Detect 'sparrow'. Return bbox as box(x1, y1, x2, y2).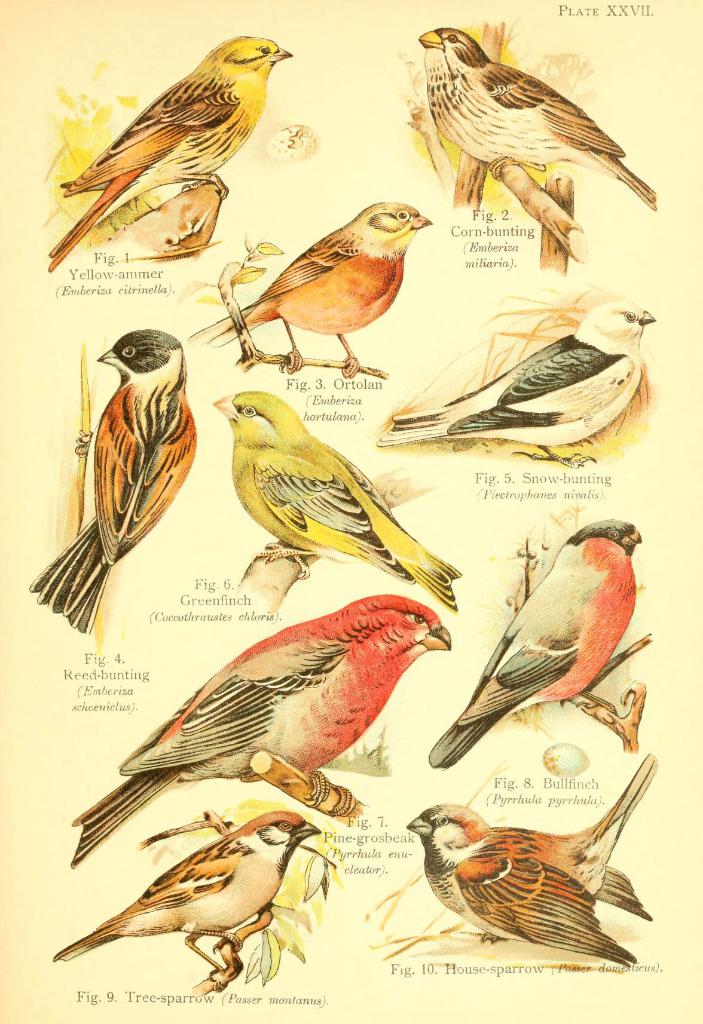
box(60, 813, 336, 961).
